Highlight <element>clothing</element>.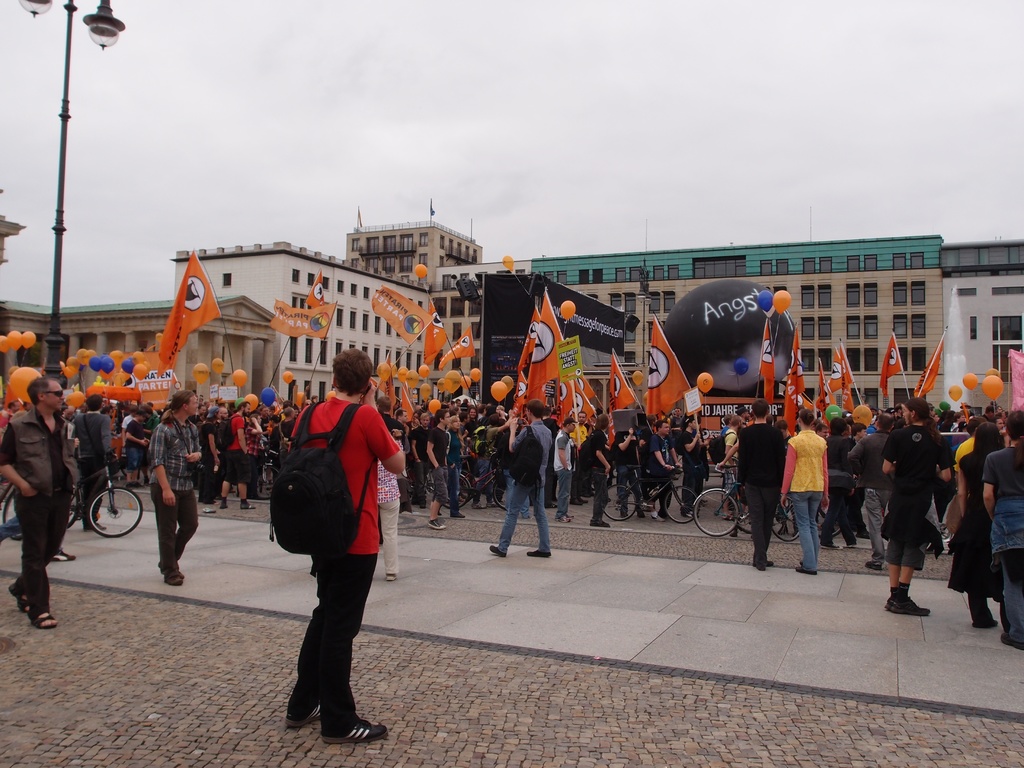
Highlighted region: locate(71, 410, 122, 516).
